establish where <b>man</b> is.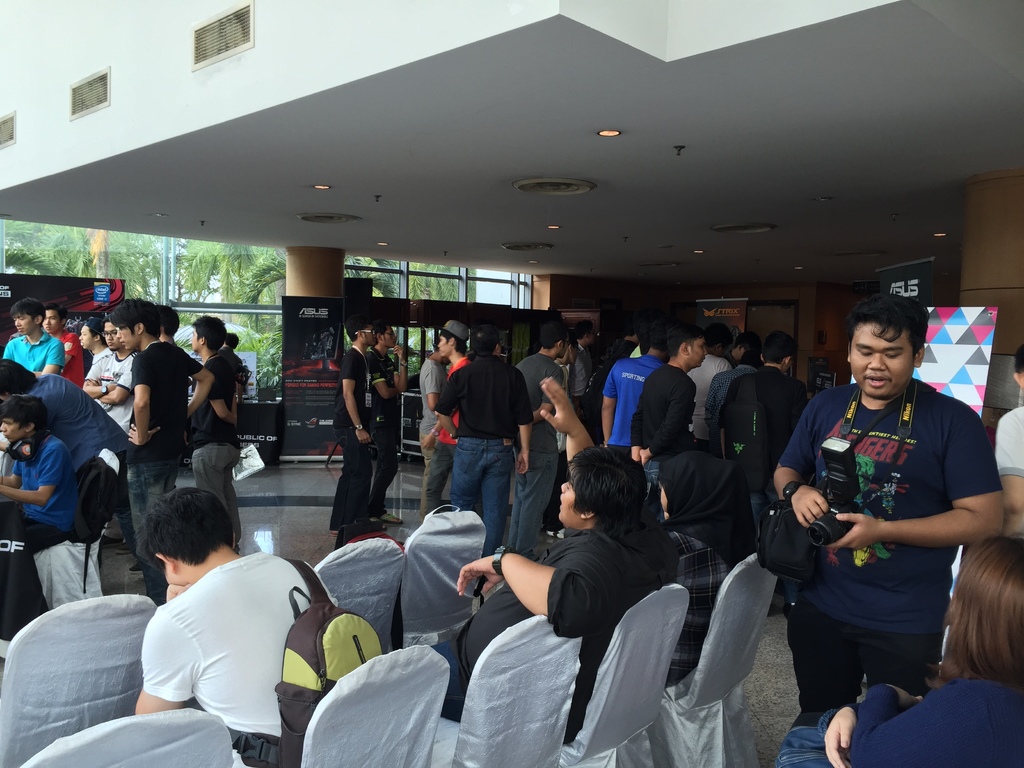
Established at box=[433, 324, 530, 559].
